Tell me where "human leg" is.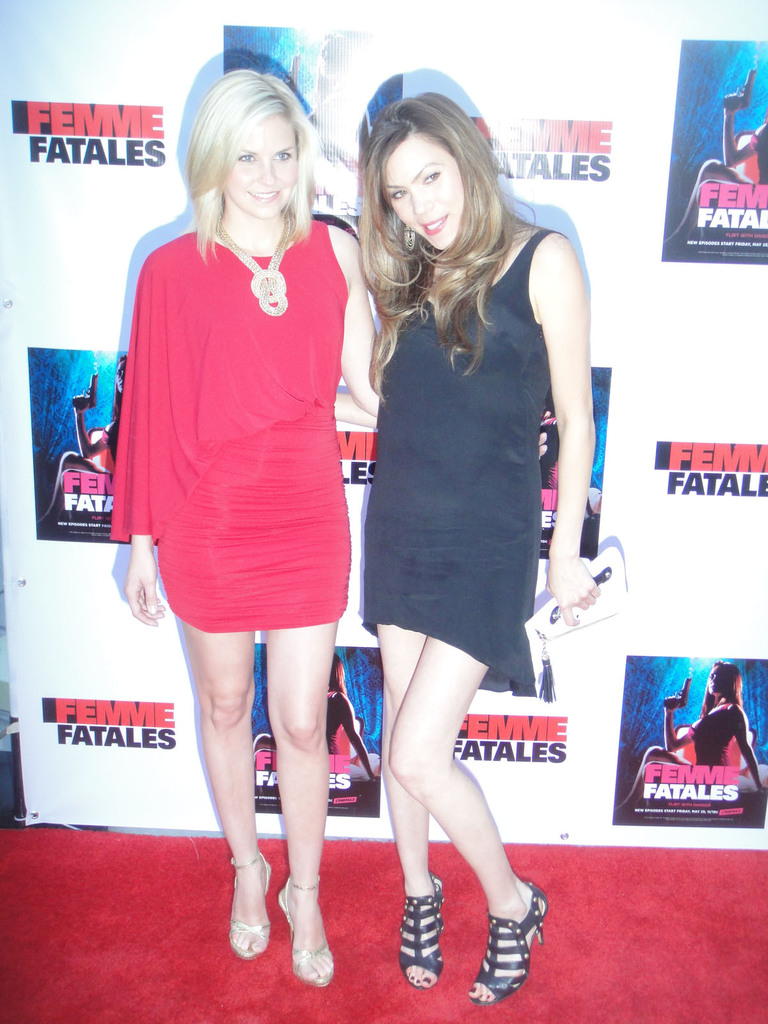
"human leg" is at Rect(37, 449, 100, 532).
